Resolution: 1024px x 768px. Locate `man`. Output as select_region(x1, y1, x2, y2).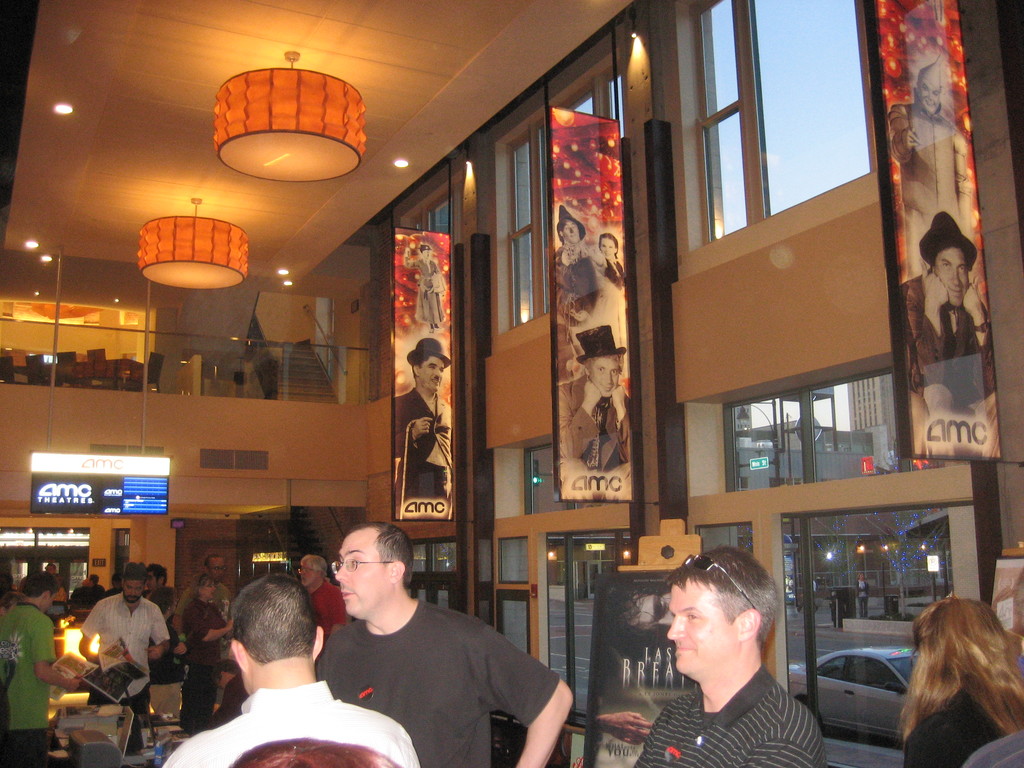
select_region(281, 508, 580, 767).
